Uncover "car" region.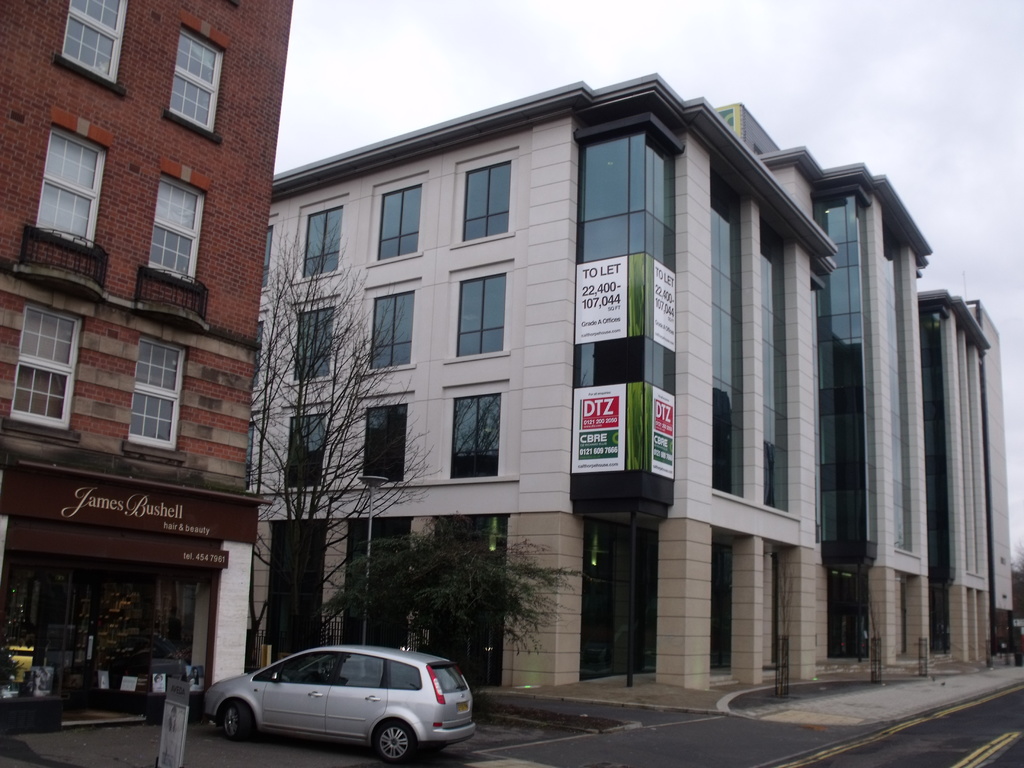
Uncovered: <bbox>203, 642, 477, 761</bbox>.
